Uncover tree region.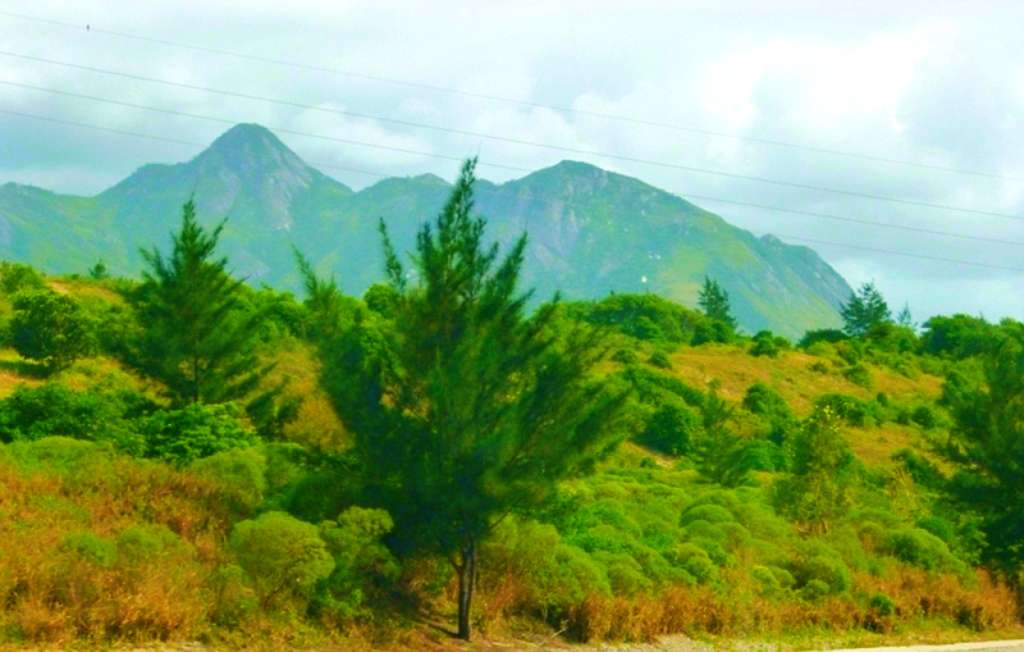
Uncovered: [left=270, top=136, right=639, bottom=640].
